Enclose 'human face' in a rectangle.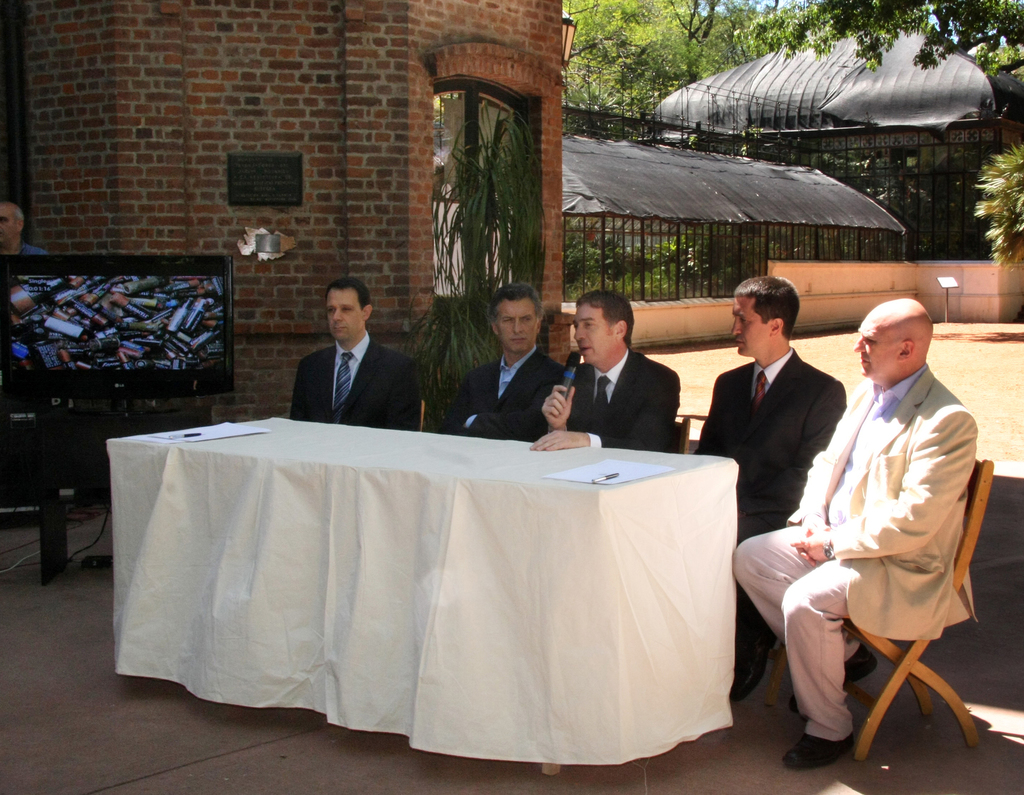
box=[852, 310, 903, 379].
